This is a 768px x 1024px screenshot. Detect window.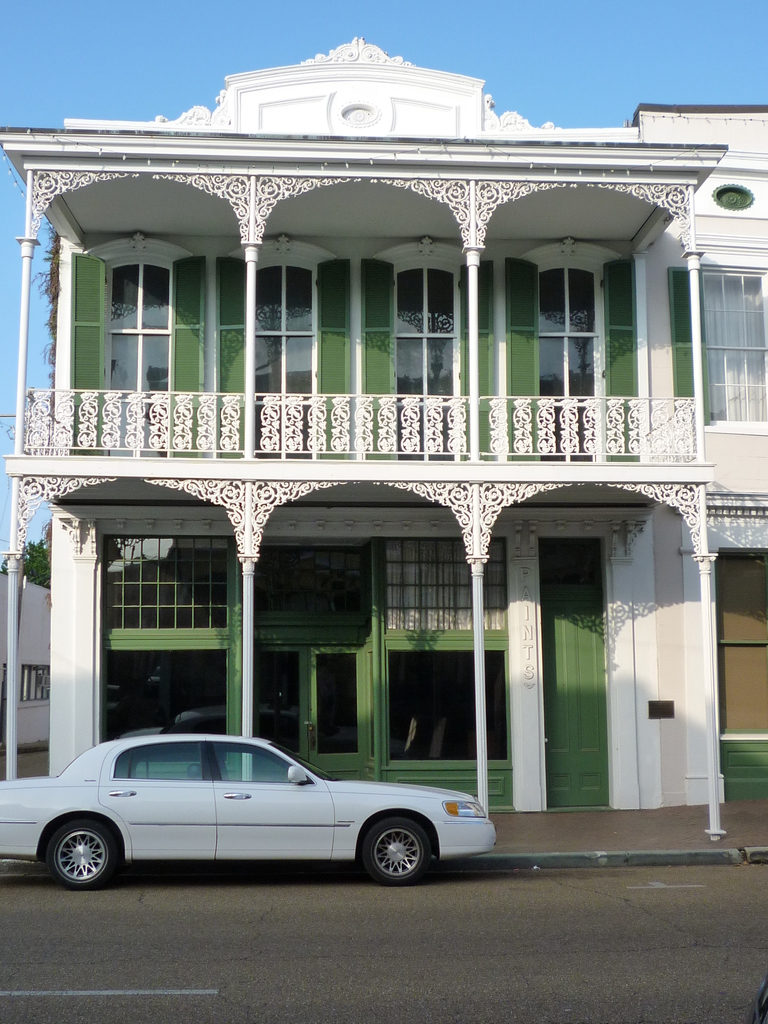
bbox=[506, 237, 639, 461].
